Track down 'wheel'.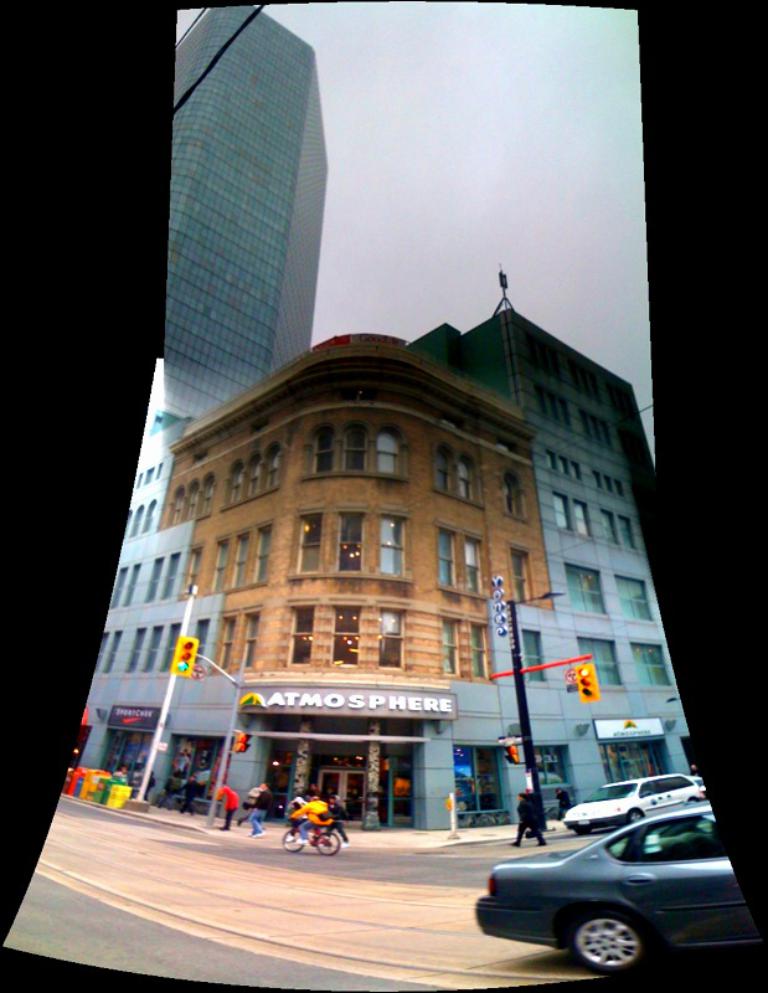
Tracked to BBox(625, 809, 645, 823).
